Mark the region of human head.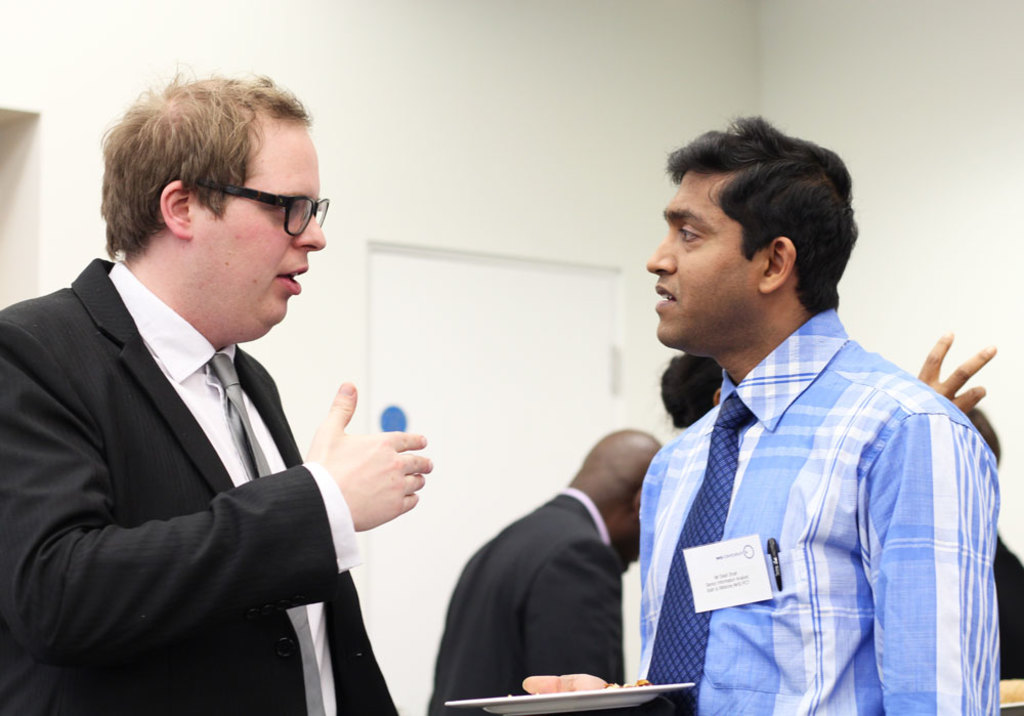
Region: 104, 81, 326, 341.
